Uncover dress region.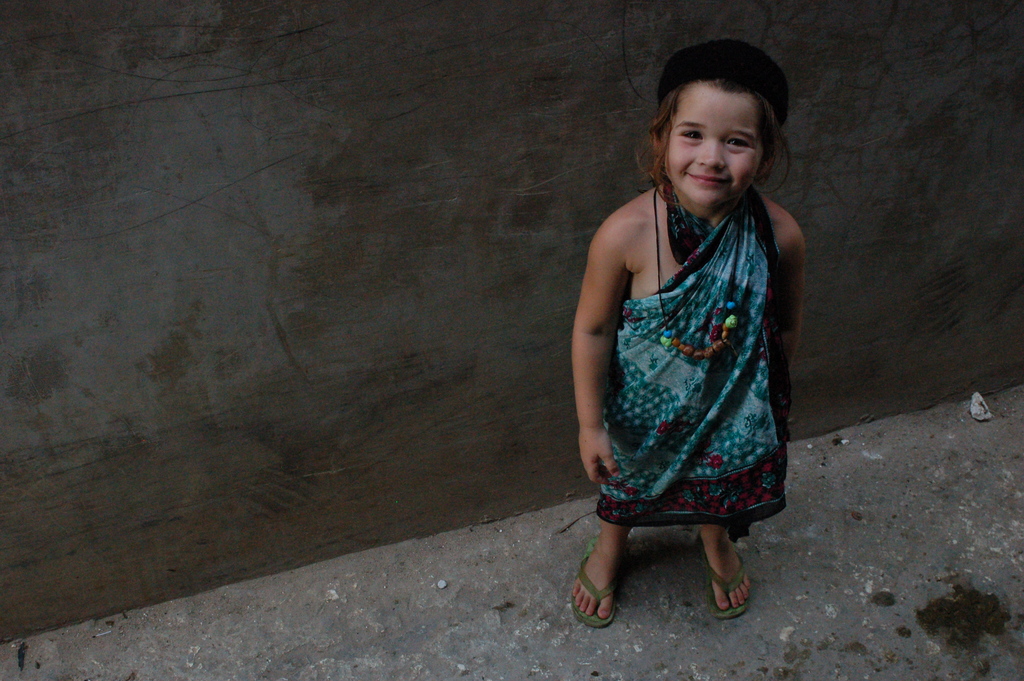
Uncovered: [595, 178, 787, 532].
